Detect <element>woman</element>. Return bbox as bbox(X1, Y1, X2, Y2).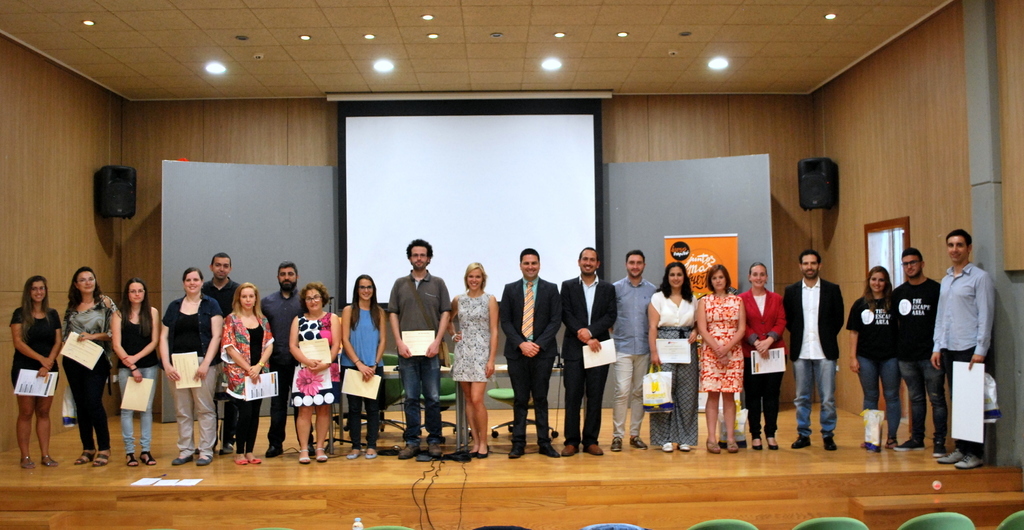
bbox(158, 268, 224, 464).
